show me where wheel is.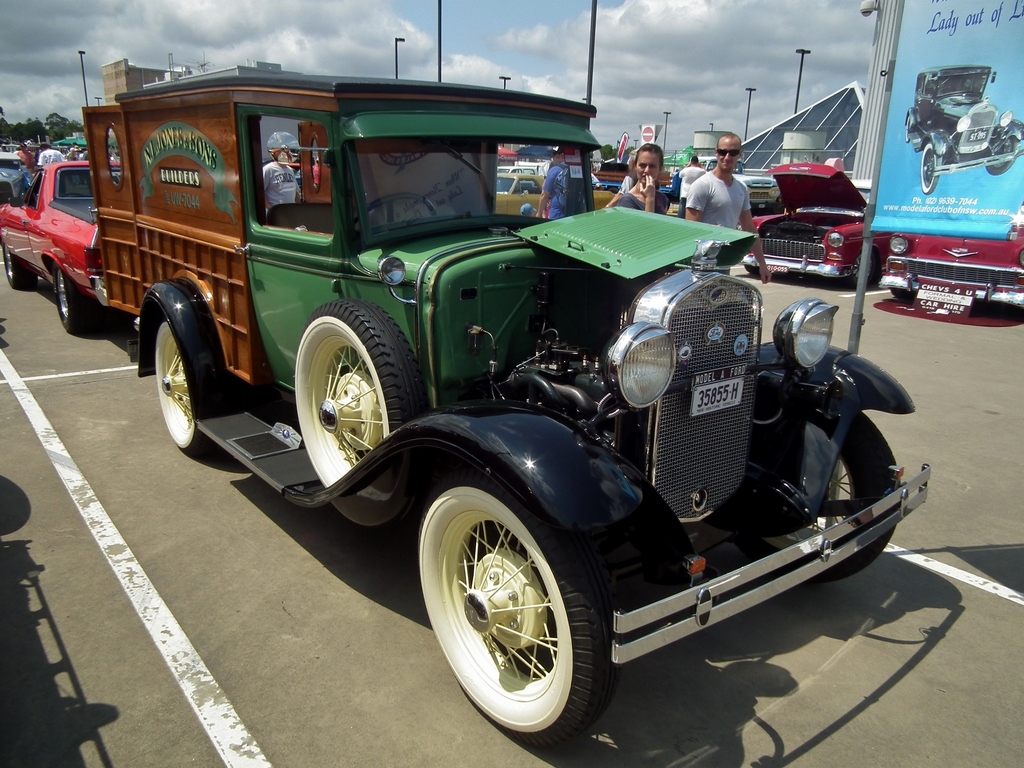
wheel is at region(743, 266, 762, 275).
